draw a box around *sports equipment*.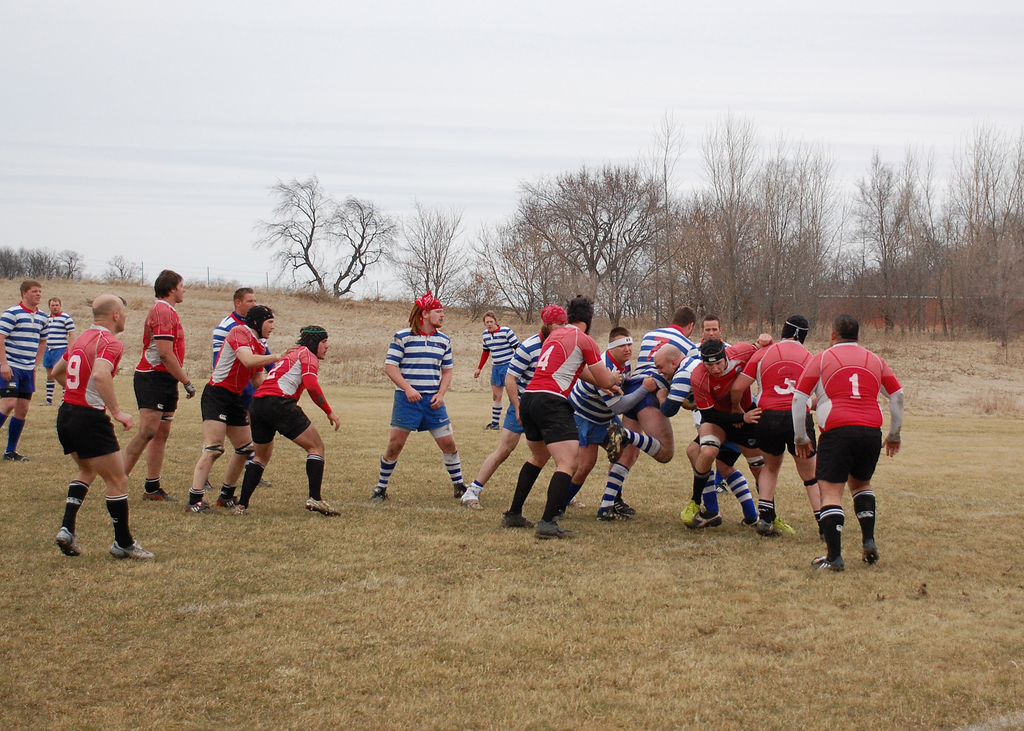
[x1=688, y1=509, x2=721, y2=526].
